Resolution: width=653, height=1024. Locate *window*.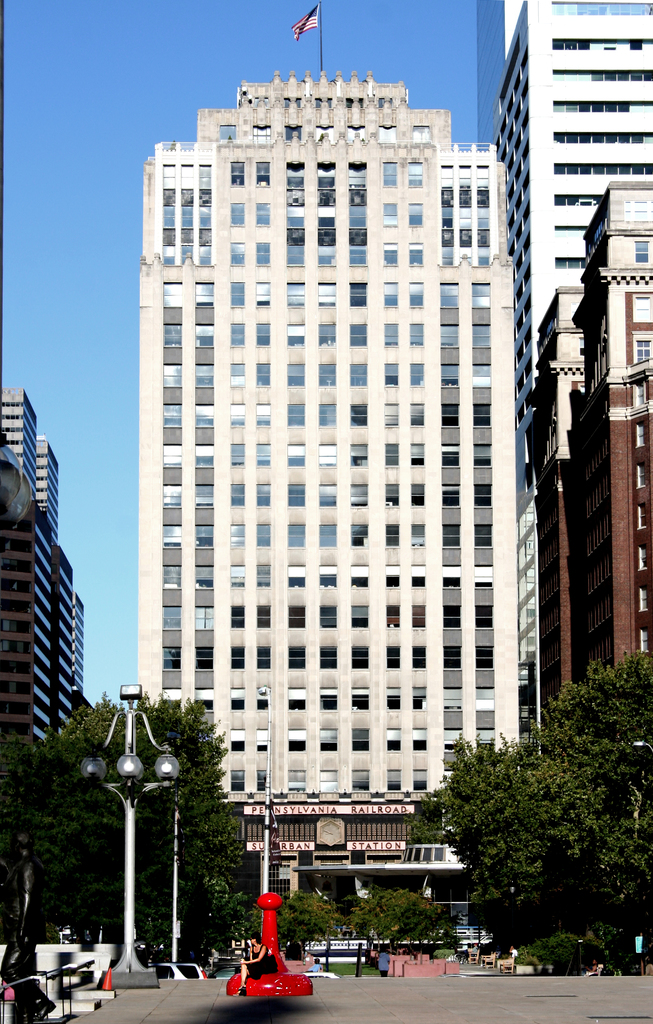
BBox(439, 277, 458, 307).
